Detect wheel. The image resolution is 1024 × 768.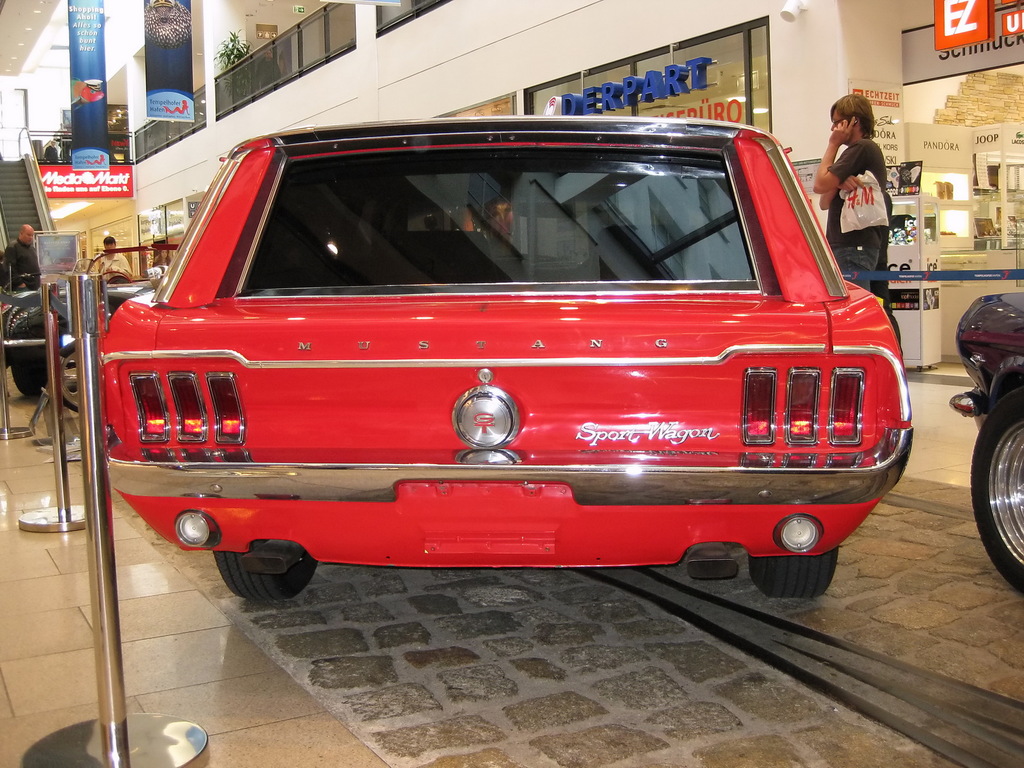
<box>223,543,302,607</box>.
